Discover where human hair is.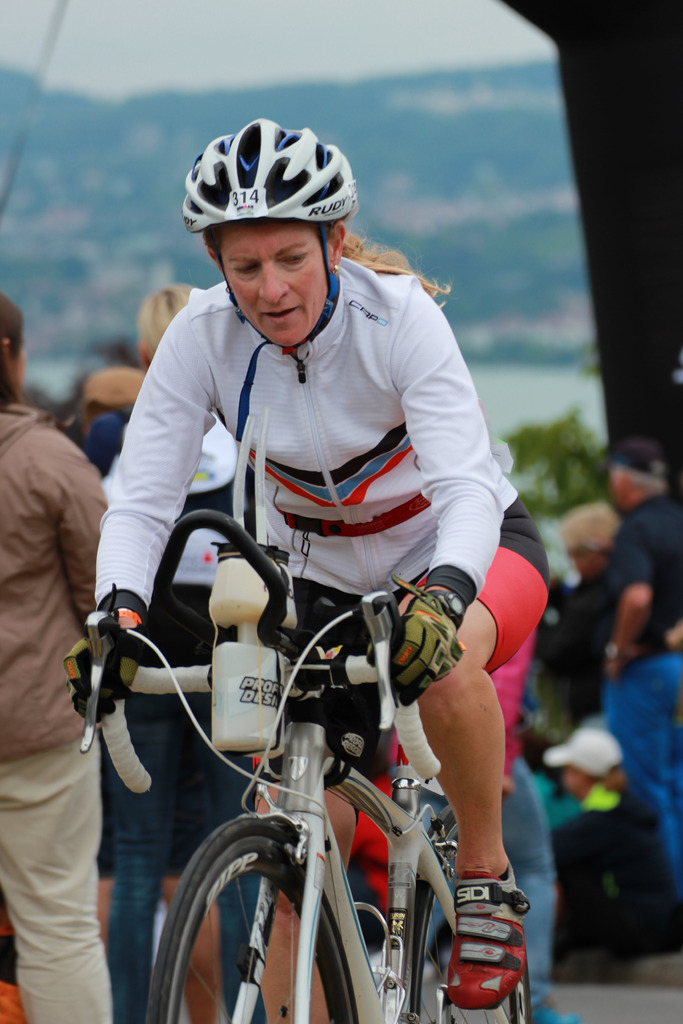
Discovered at <box>0,293,23,414</box>.
